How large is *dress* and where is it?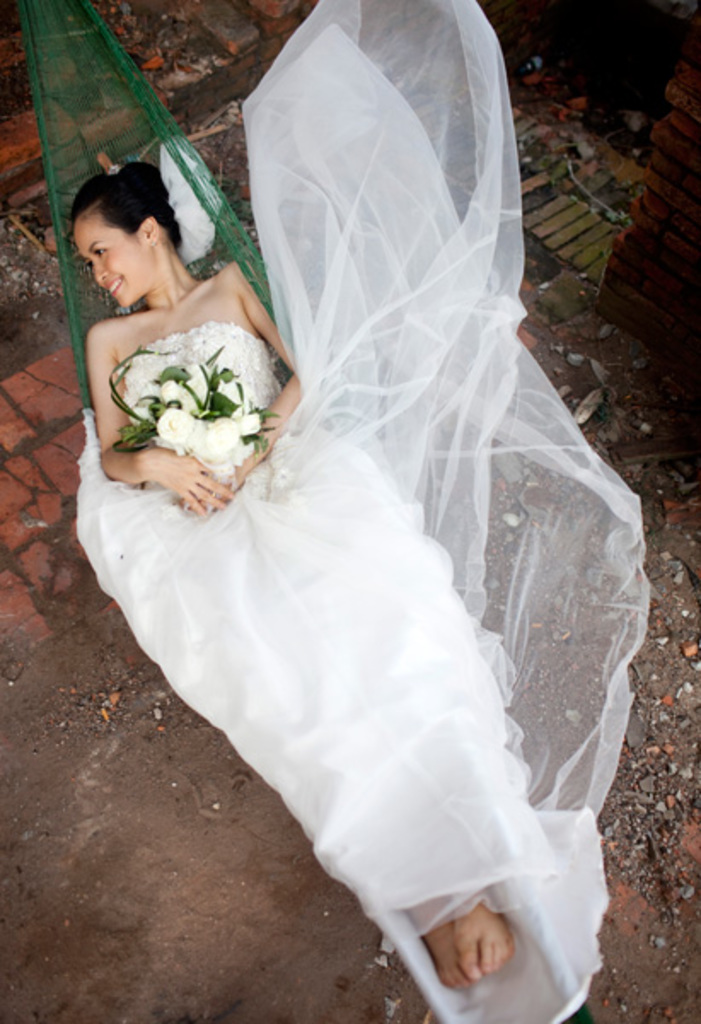
Bounding box: <region>77, 0, 650, 1022</region>.
